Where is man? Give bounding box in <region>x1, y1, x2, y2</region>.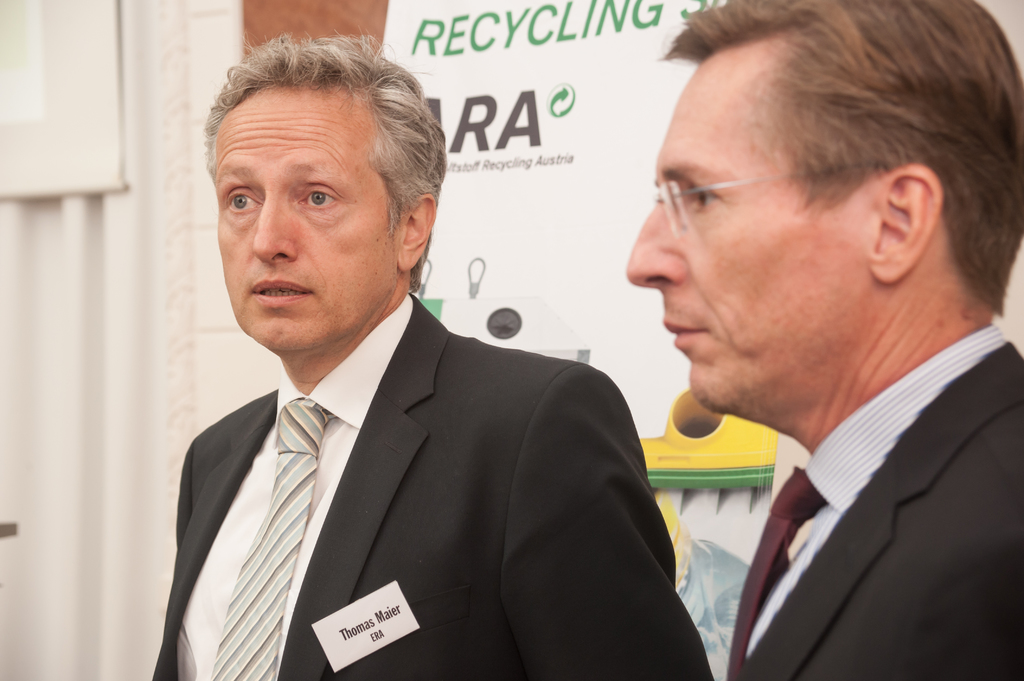
<region>624, 0, 1023, 680</region>.
